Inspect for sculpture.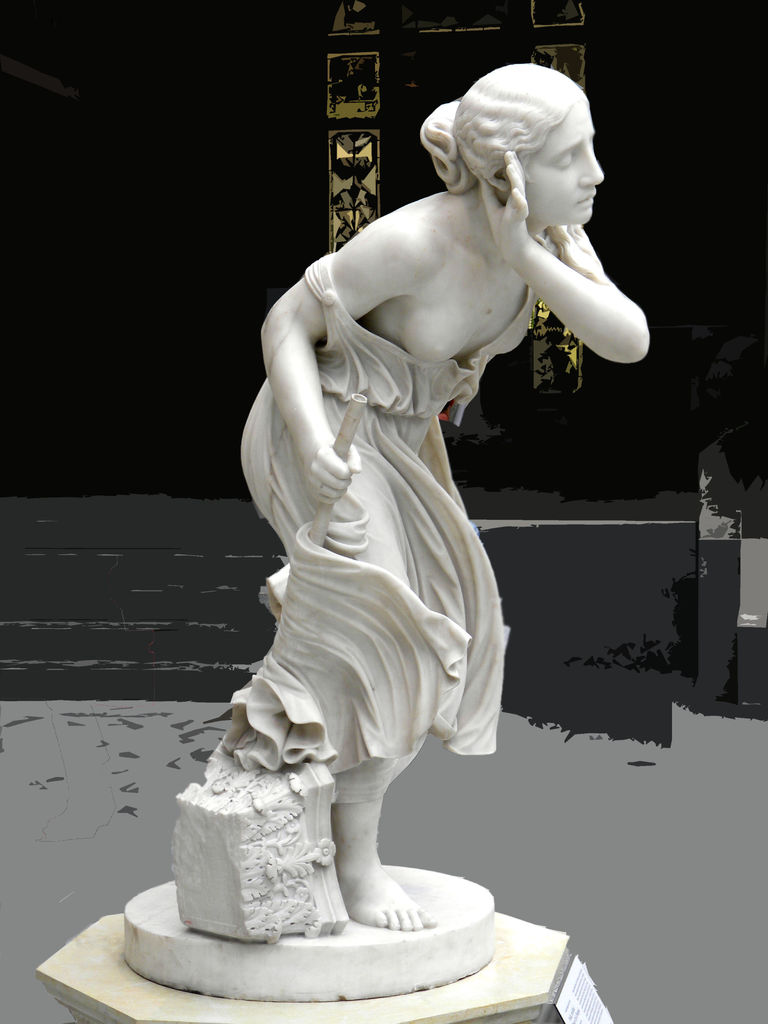
Inspection: [95, 1, 679, 1009].
